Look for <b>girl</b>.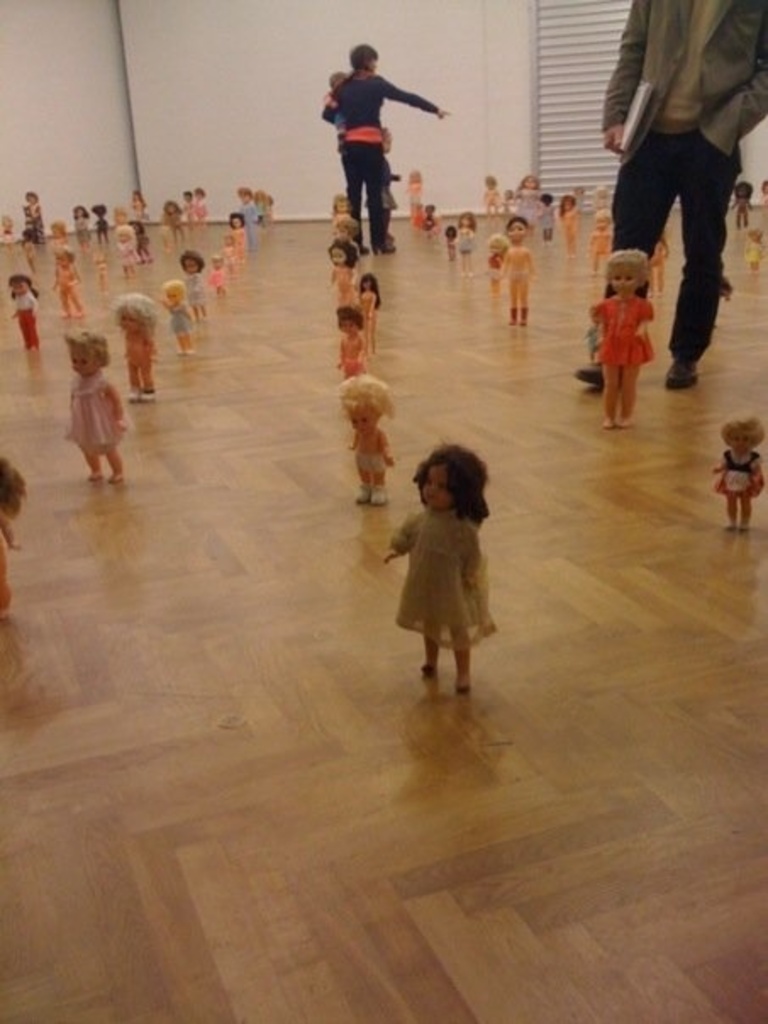
Found: {"left": 488, "top": 232, "right": 507, "bottom": 295}.
